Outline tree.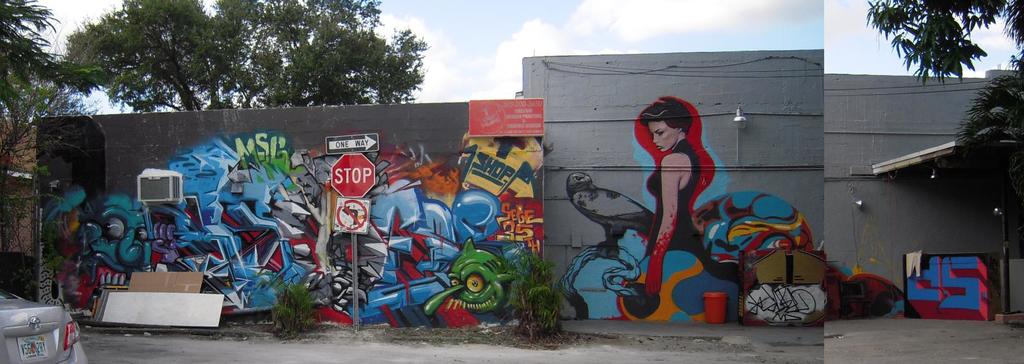
Outline: 61/0/439/109.
